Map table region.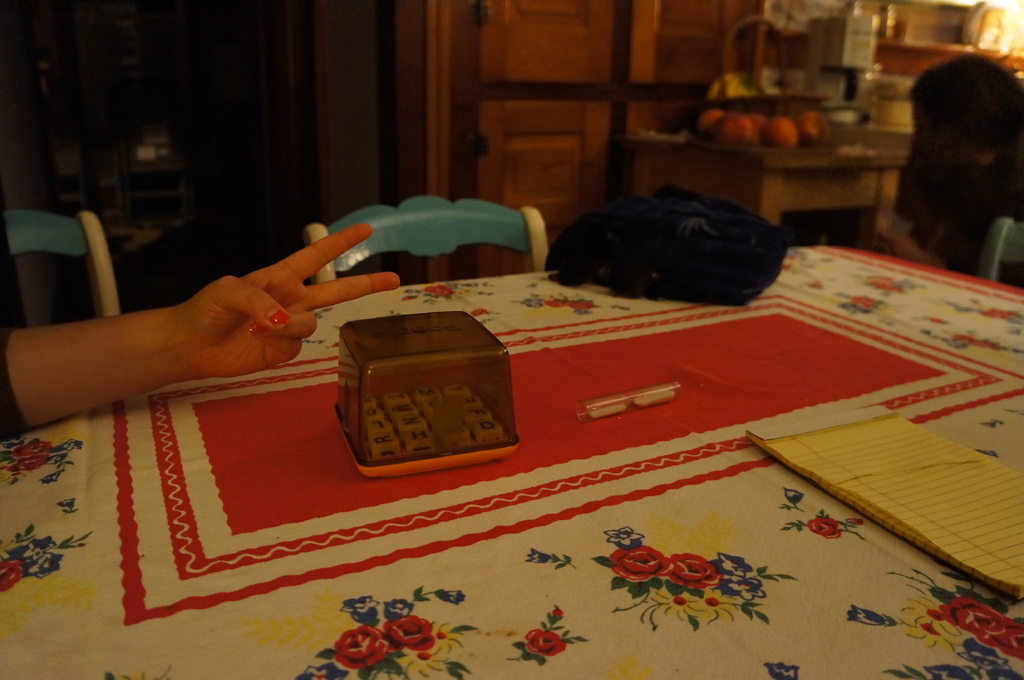
Mapped to pyautogui.locateOnScreen(0, 241, 1023, 679).
